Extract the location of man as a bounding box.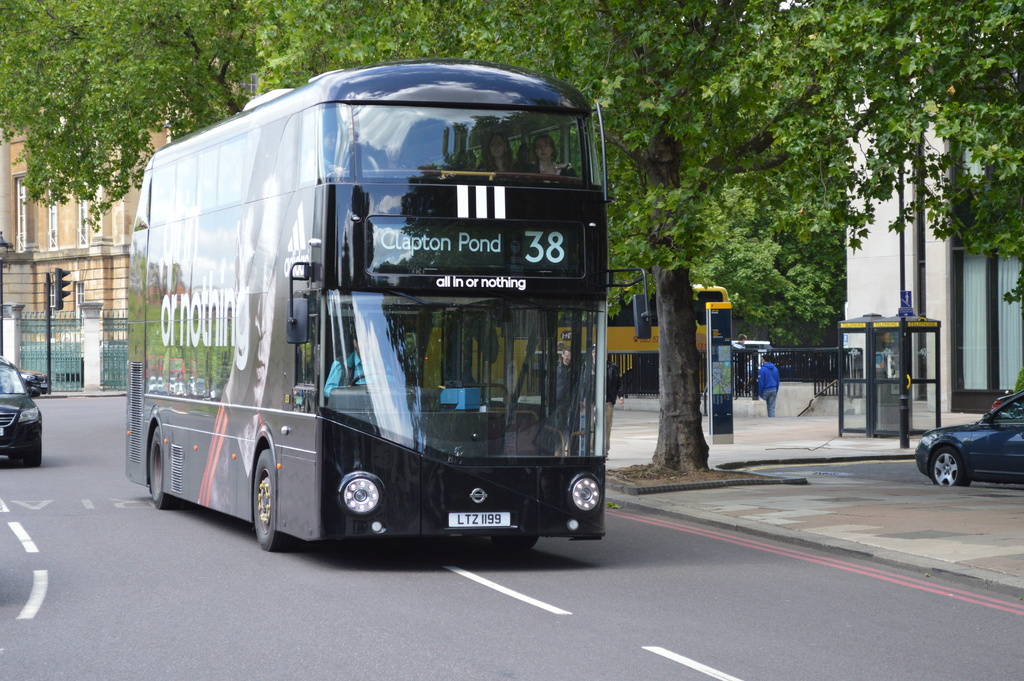
left=590, top=357, right=626, bottom=459.
